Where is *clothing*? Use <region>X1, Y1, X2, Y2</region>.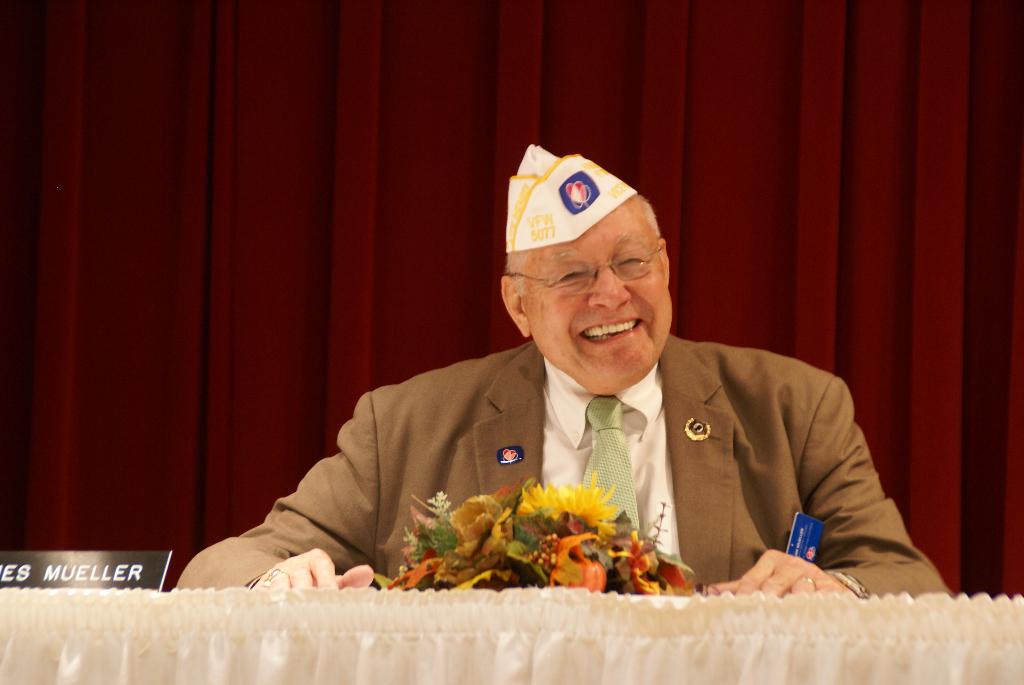
<region>174, 331, 968, 613</region>.
